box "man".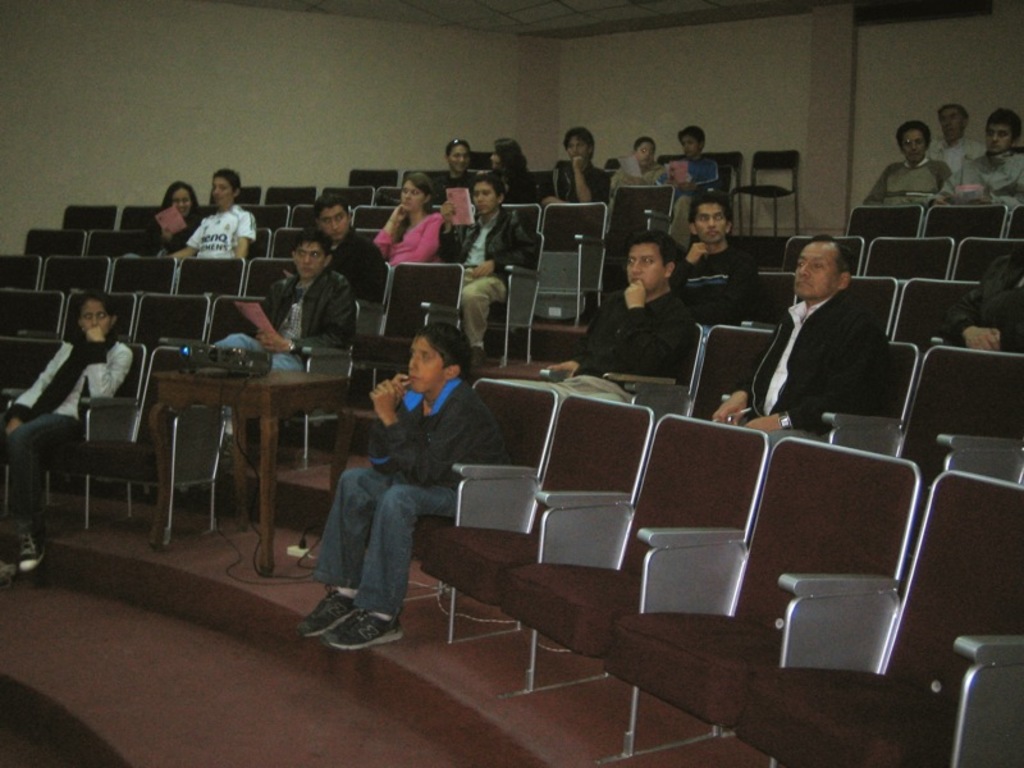
<box>864,113,948,205</box>.
